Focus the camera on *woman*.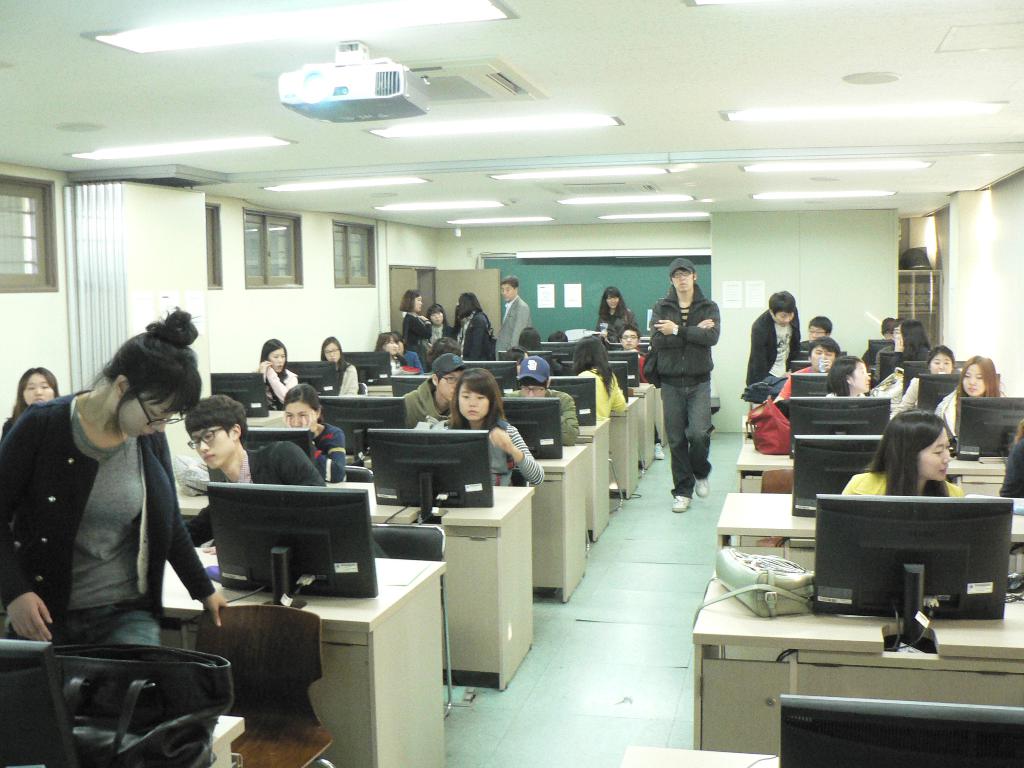
Focus region: pyautogui.locateOnScreen(456, 291, 494, 358).
